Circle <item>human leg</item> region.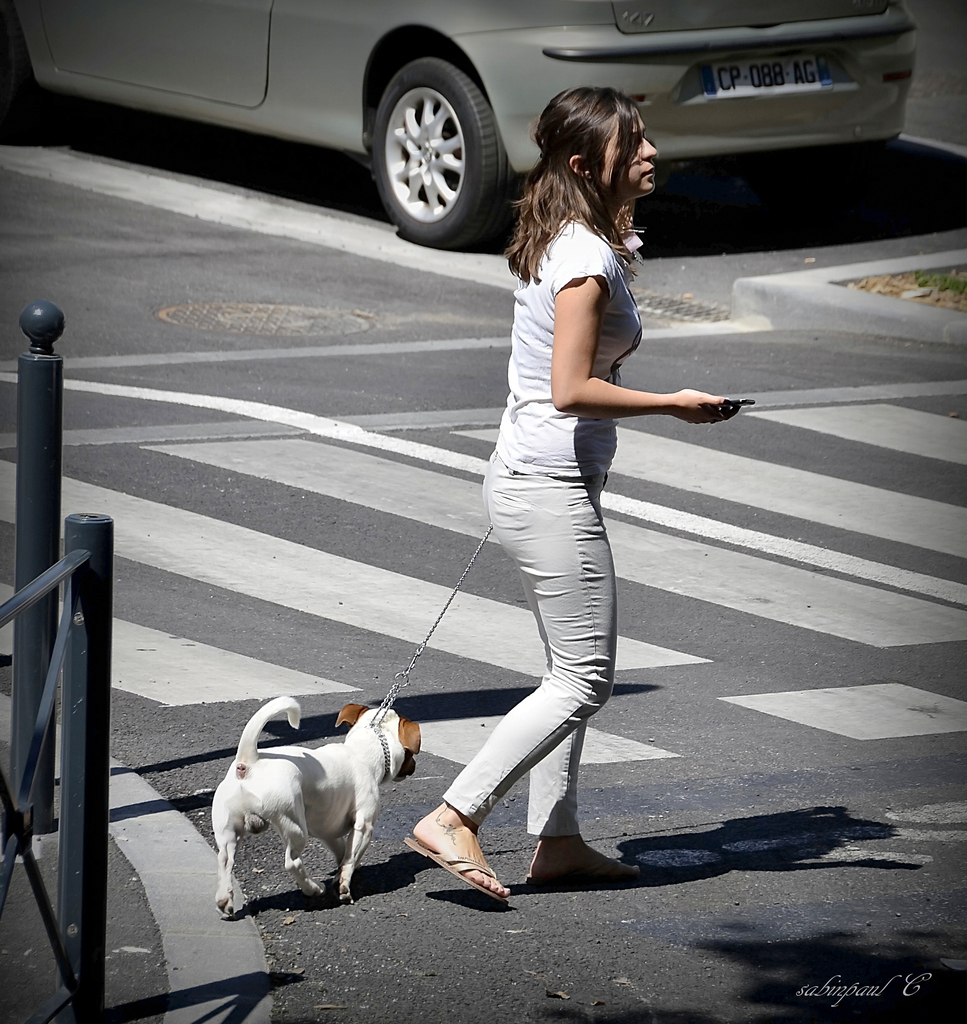
Region: [402,477,623,915].
